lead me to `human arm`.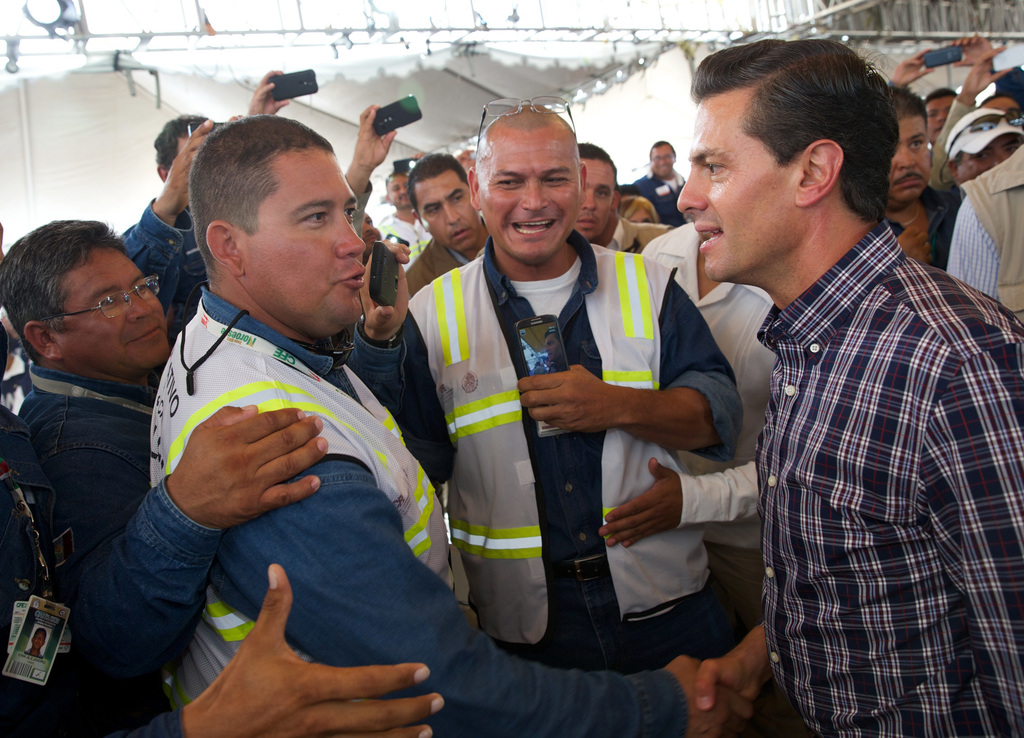
Lead to x1=950 y1=34 x2=991 y2=68.
